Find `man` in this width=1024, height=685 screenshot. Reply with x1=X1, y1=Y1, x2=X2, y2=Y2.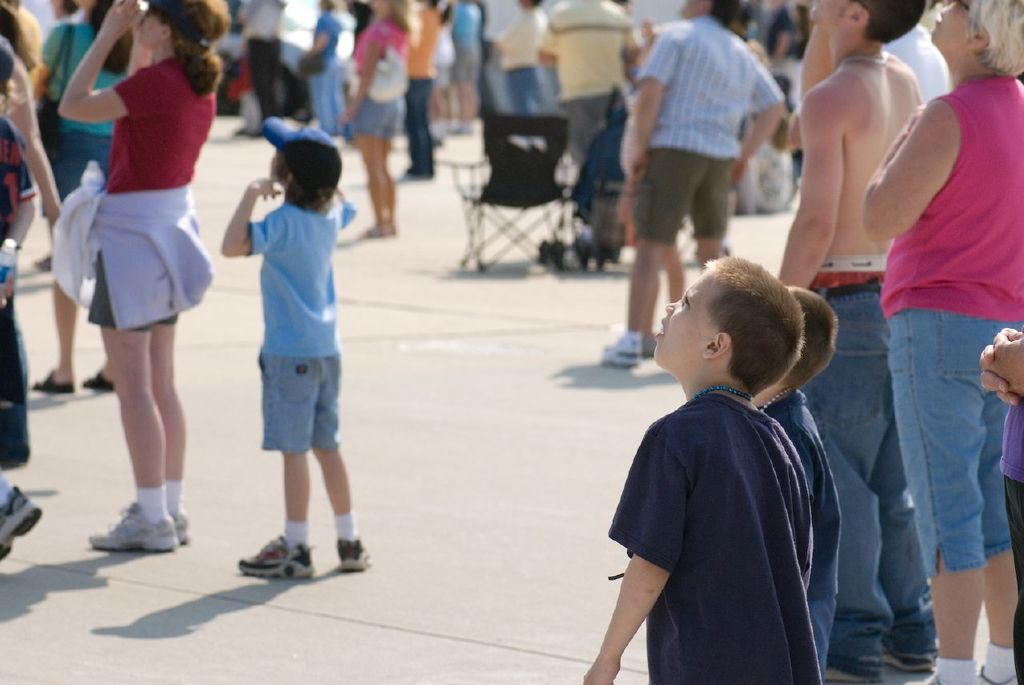
x1=774, y1=0, x2=941, y2=684.
